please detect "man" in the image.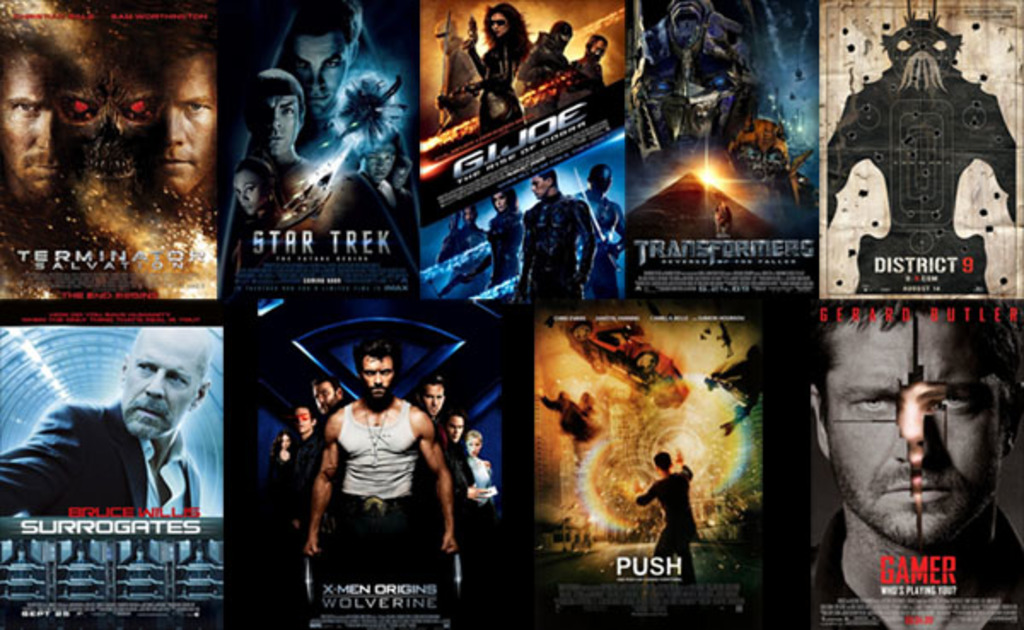
292,0,362,154.
